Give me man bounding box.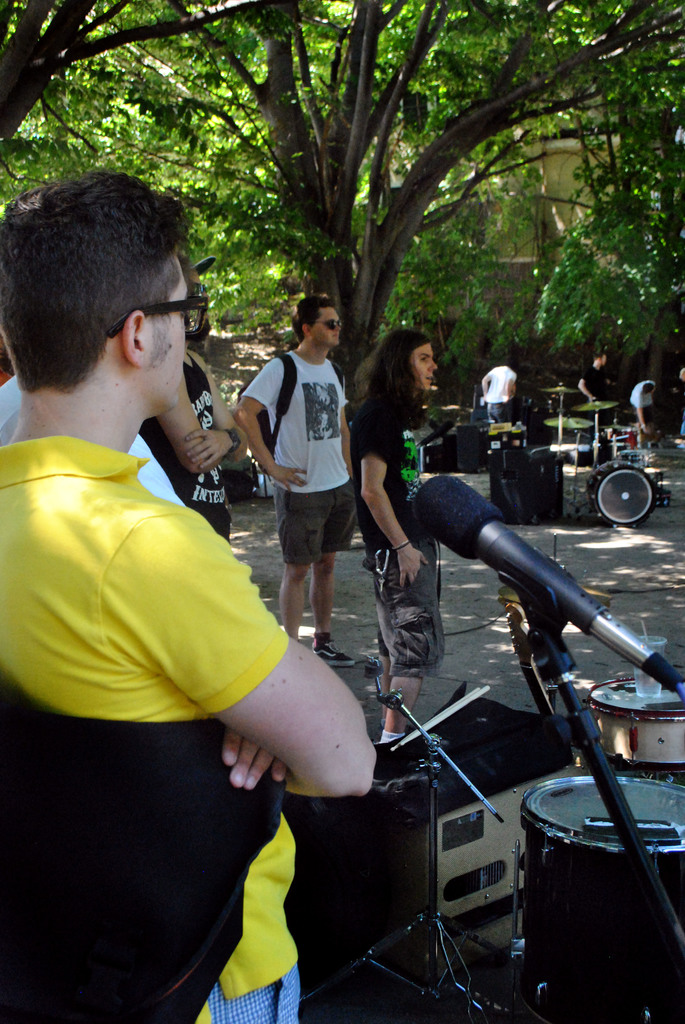
box=[577, 351, 615, 405].
